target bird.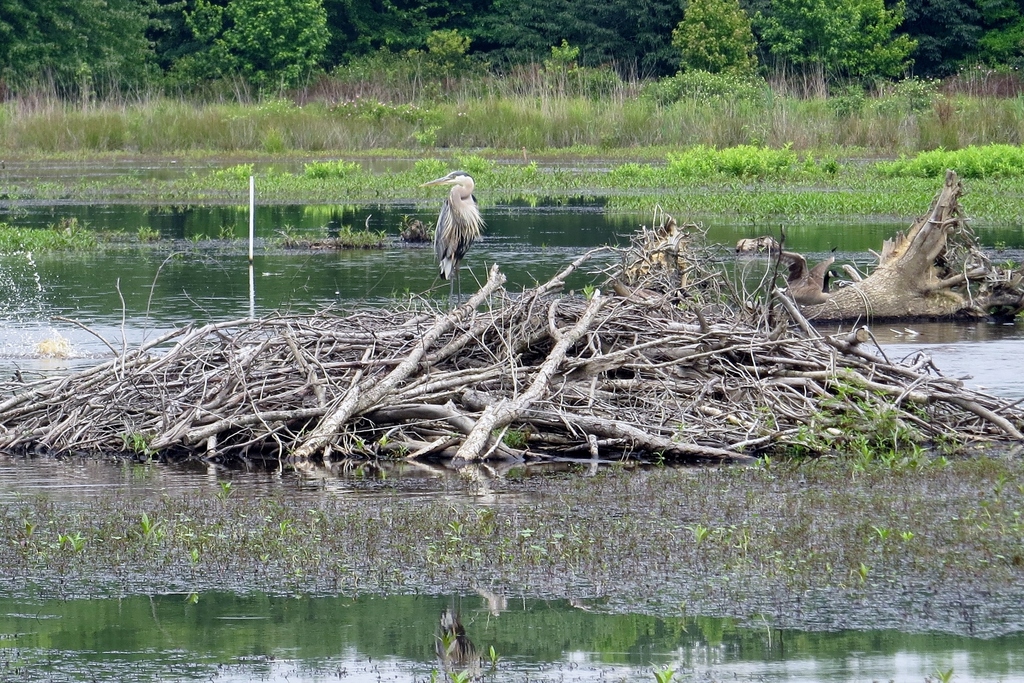
Target region: crop(426, 172, 490, 278).
